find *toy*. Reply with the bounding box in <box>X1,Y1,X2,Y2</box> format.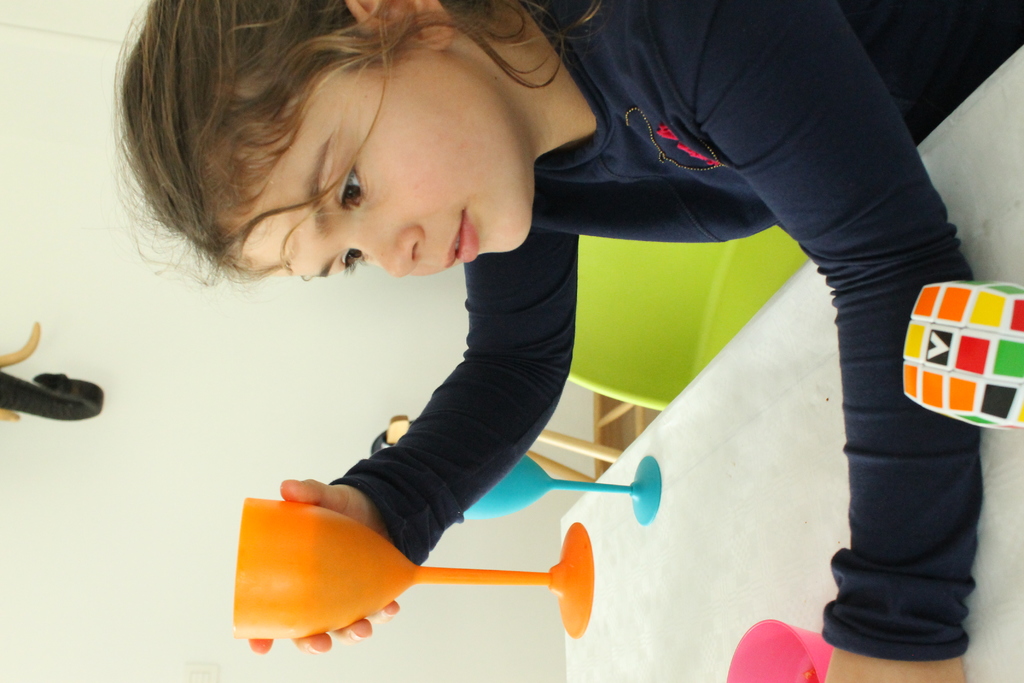
<box>0,318,104,422</box>.
